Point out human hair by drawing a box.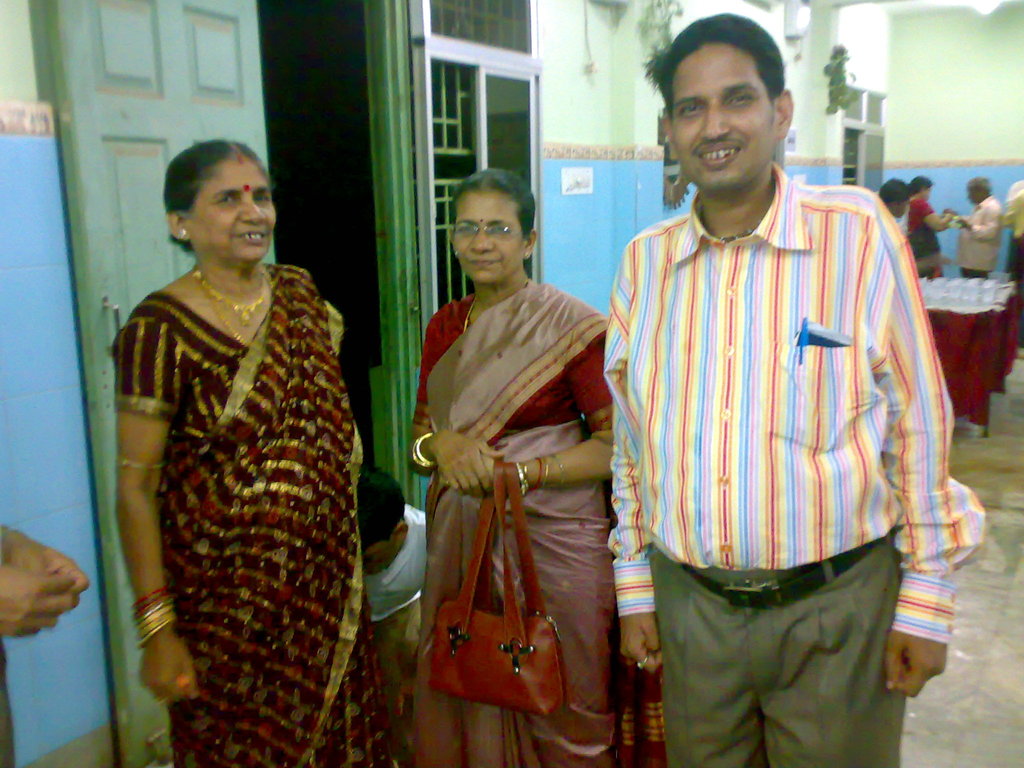
964,175,992,193.
